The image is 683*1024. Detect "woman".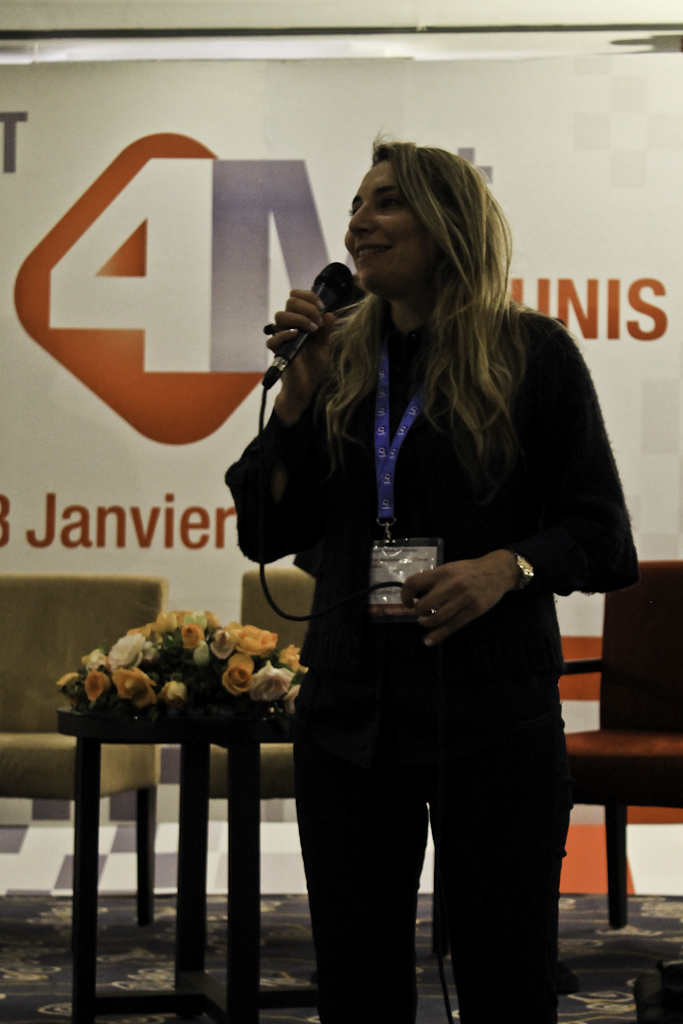
Detection: <region>224, 144, 634, 1022</region>.
